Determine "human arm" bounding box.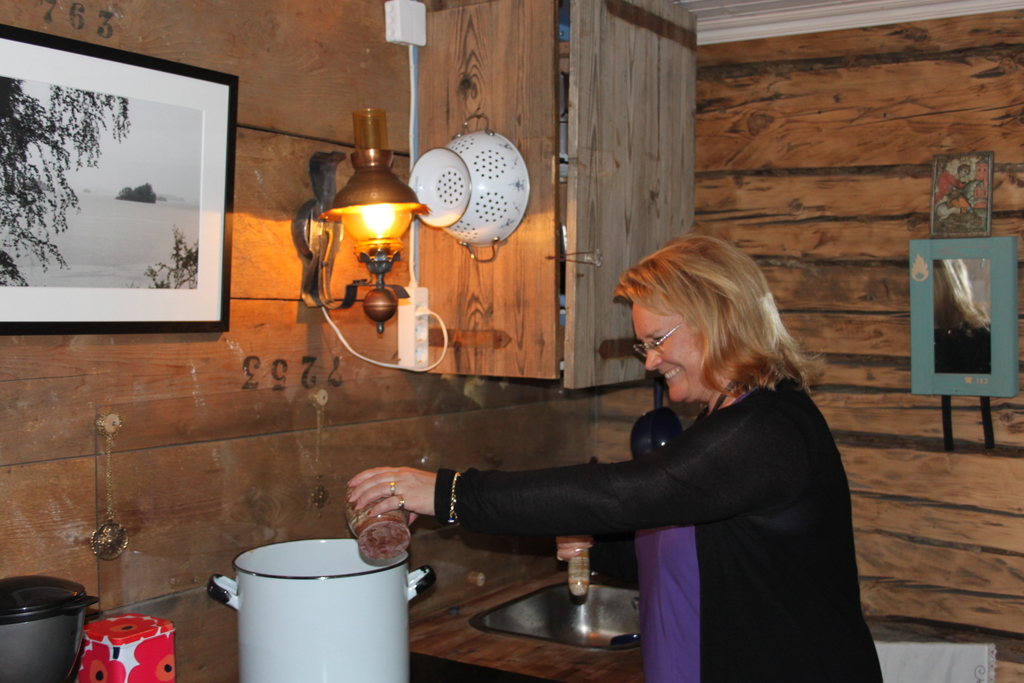
Determined: bbox=[392, 446, 710, 570].
